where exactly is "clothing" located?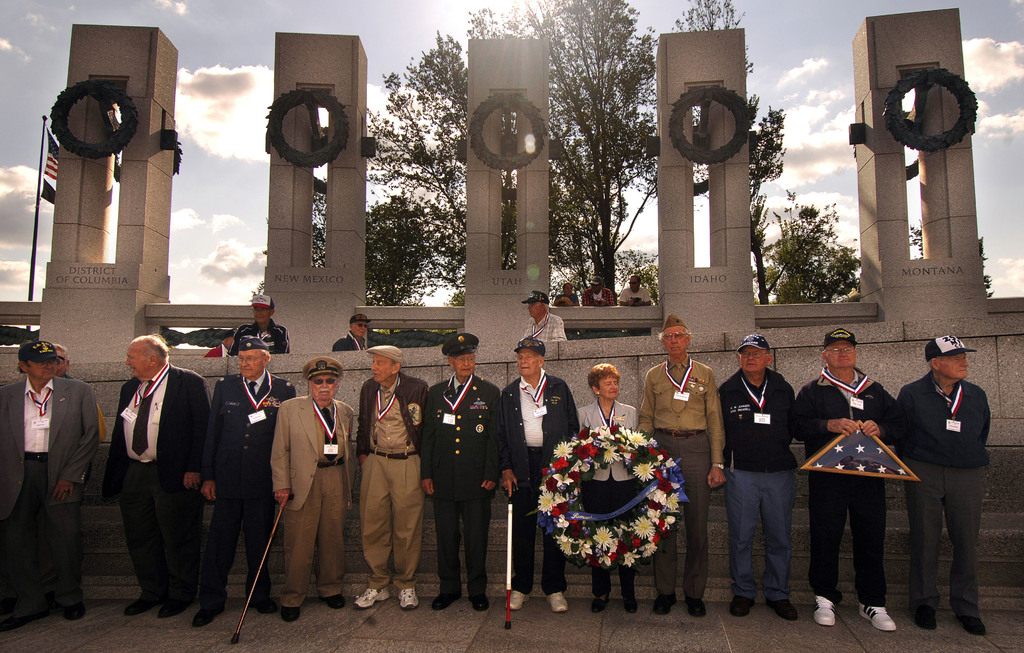
Its bounding box is 496 379 577 590.
